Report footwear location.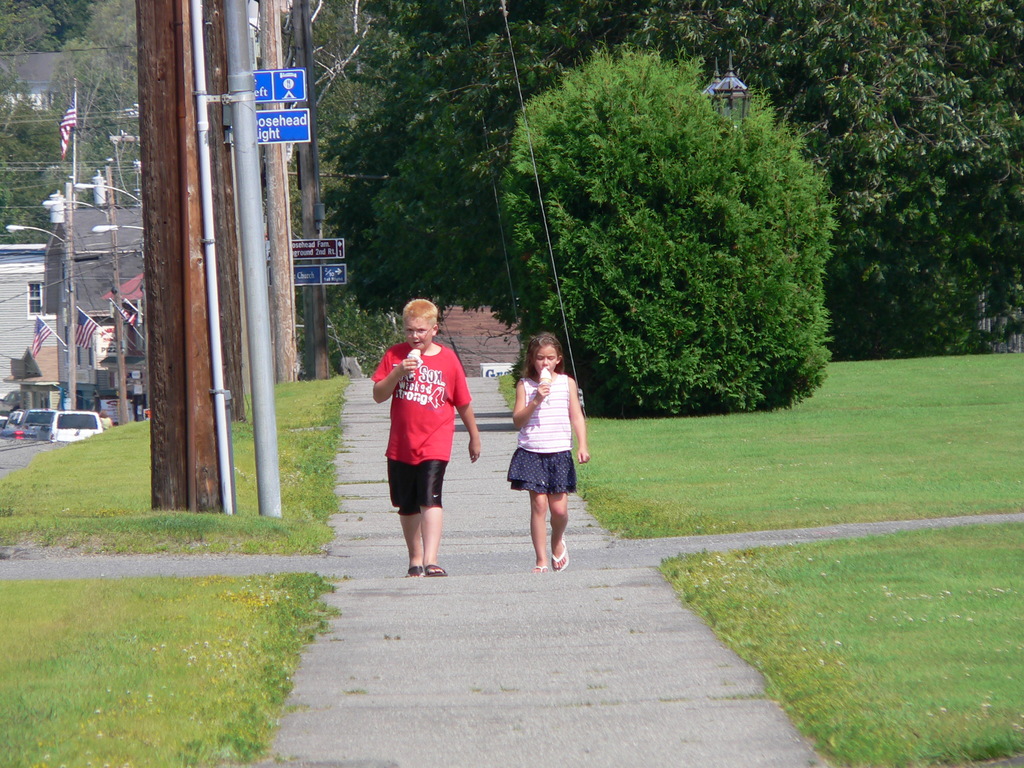
Report: detection(427, 562, 449, 575).
